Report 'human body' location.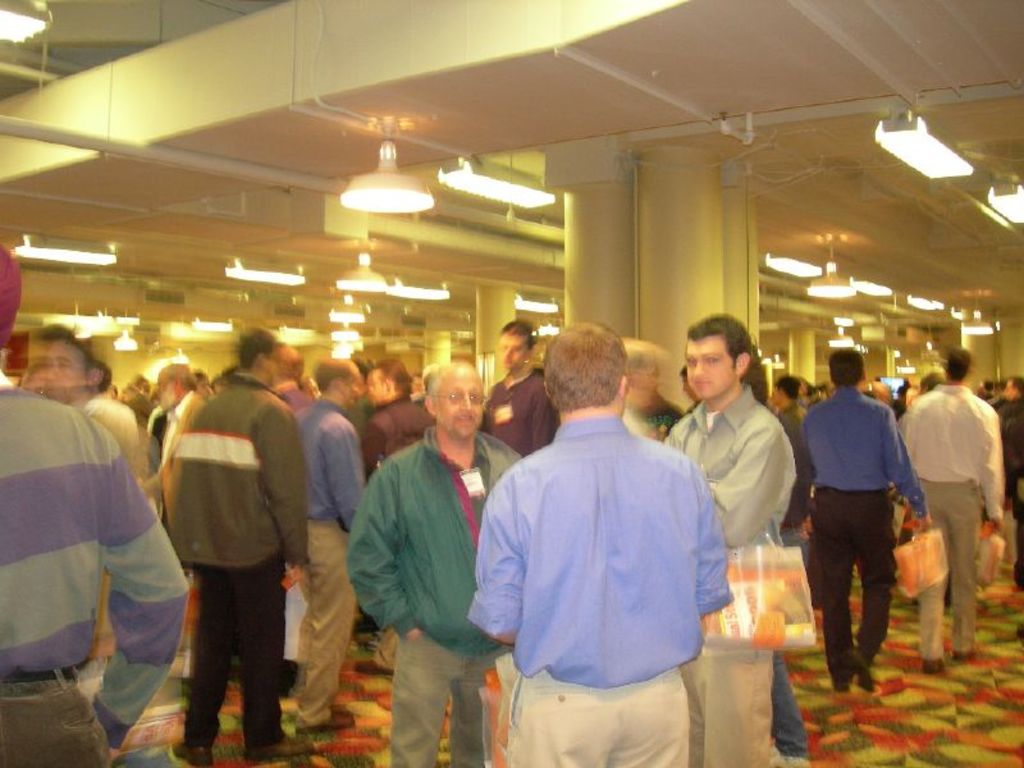
Report: bbox(351, 433, 512, 767).
